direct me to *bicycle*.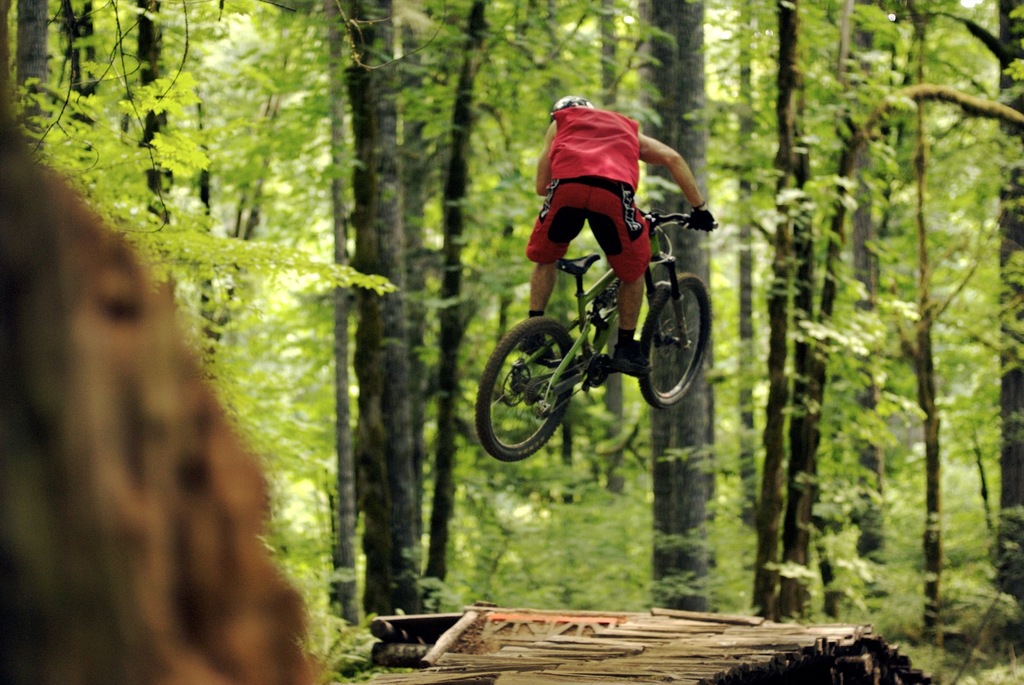
Direction: bbox(480, 200, 716, 455).
